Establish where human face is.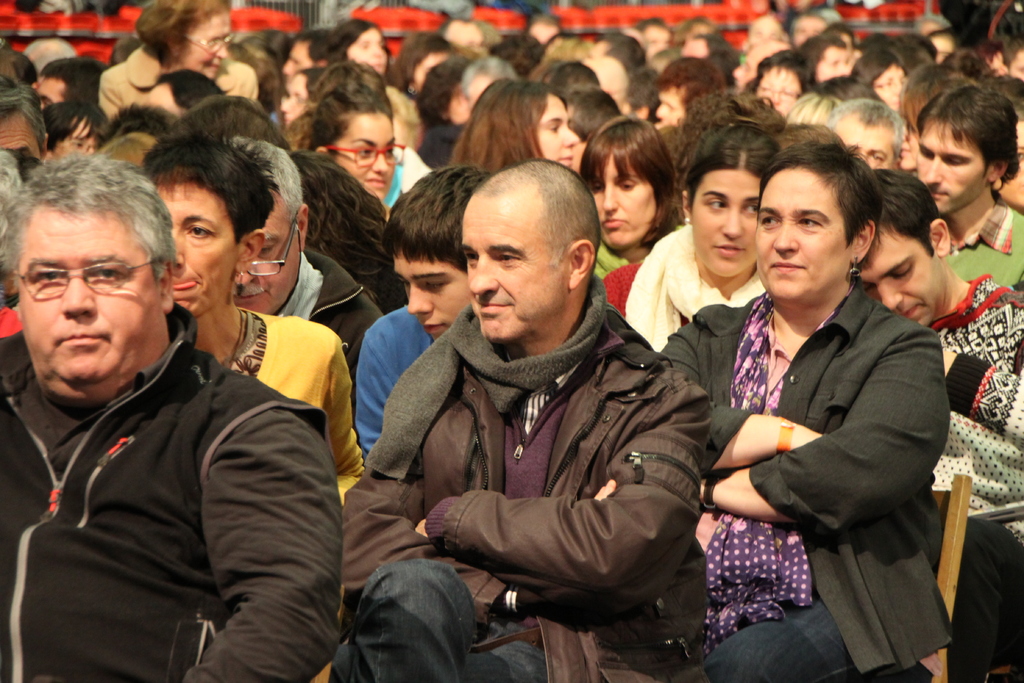
Established at left=18, top=216, right=157, bottom=383.
